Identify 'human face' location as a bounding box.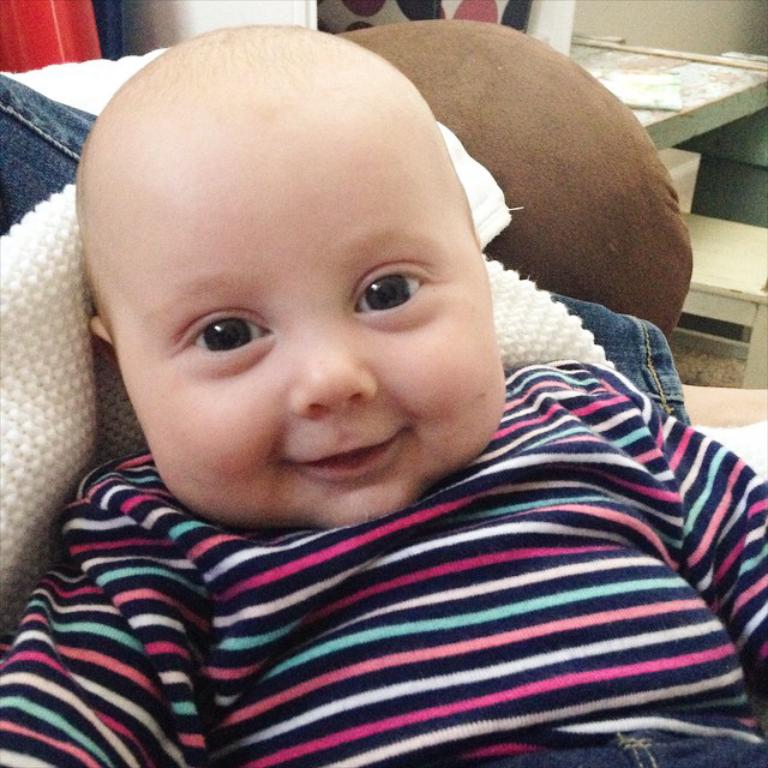
detection(119, 127, 506, 530).
